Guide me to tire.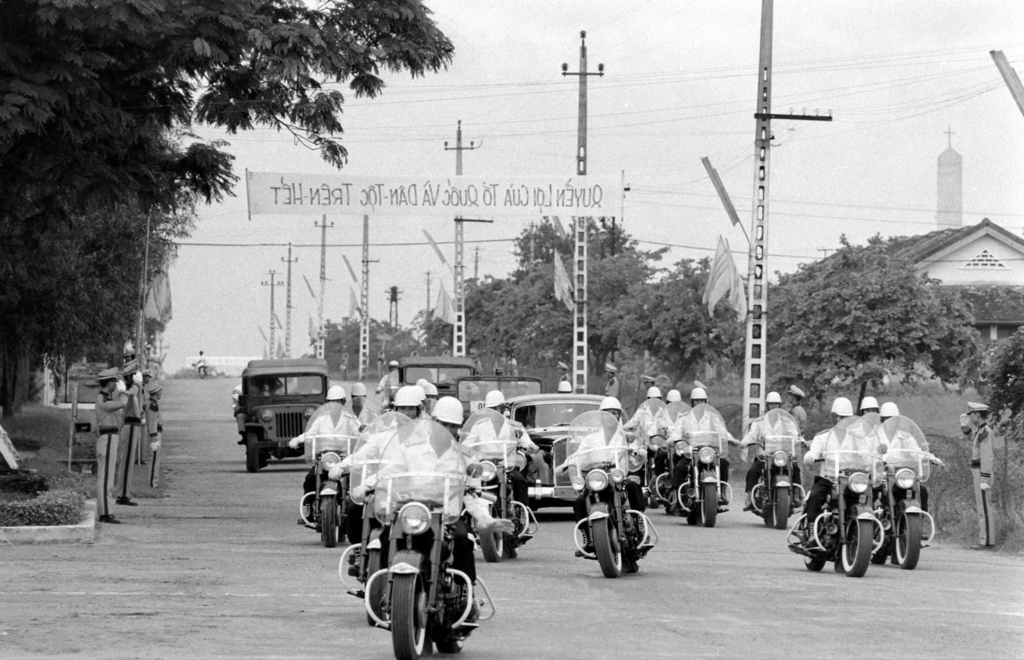
Guidance: (593,522,622,578).
